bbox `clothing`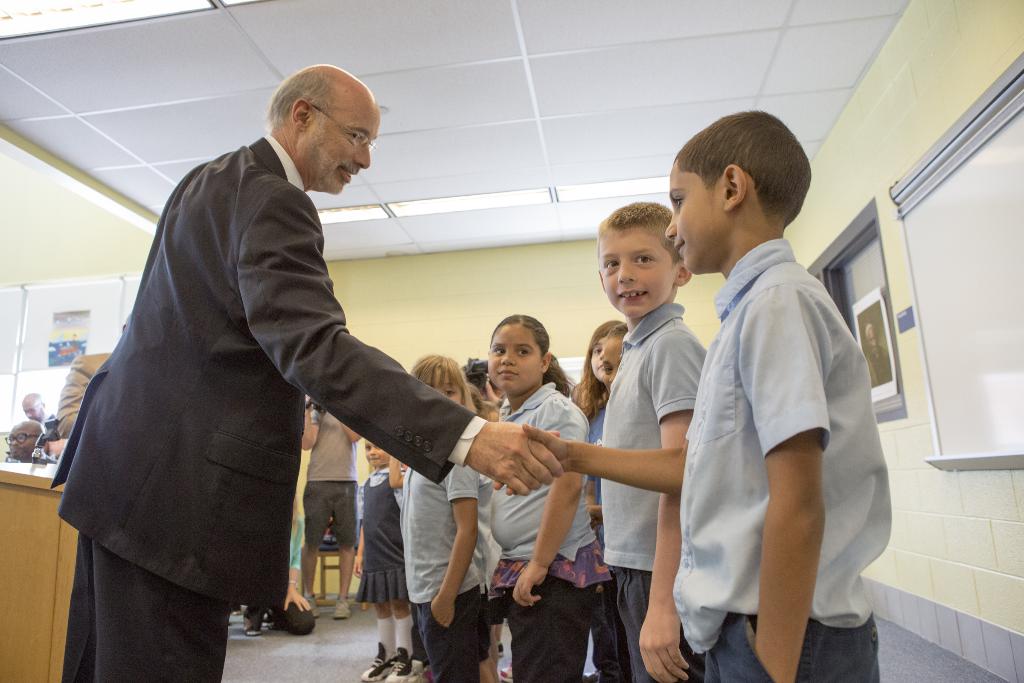
[left=490, top=381, right=586, bottom=544]
